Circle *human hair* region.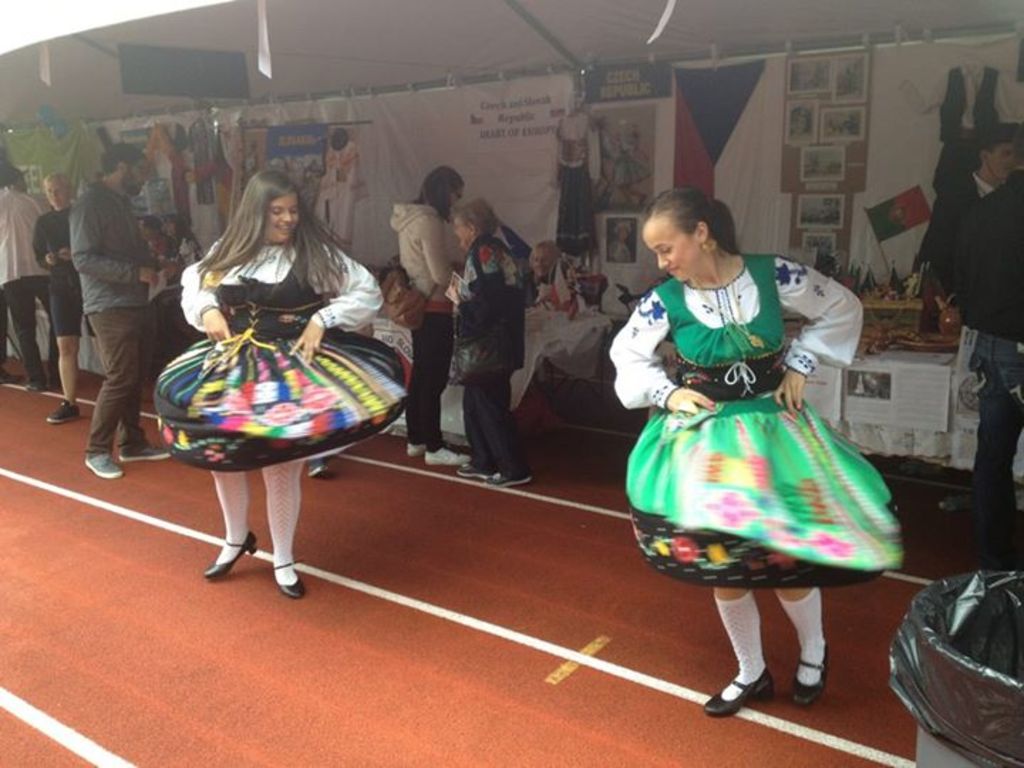
Region: bbox(411, 164, 462, 223).
